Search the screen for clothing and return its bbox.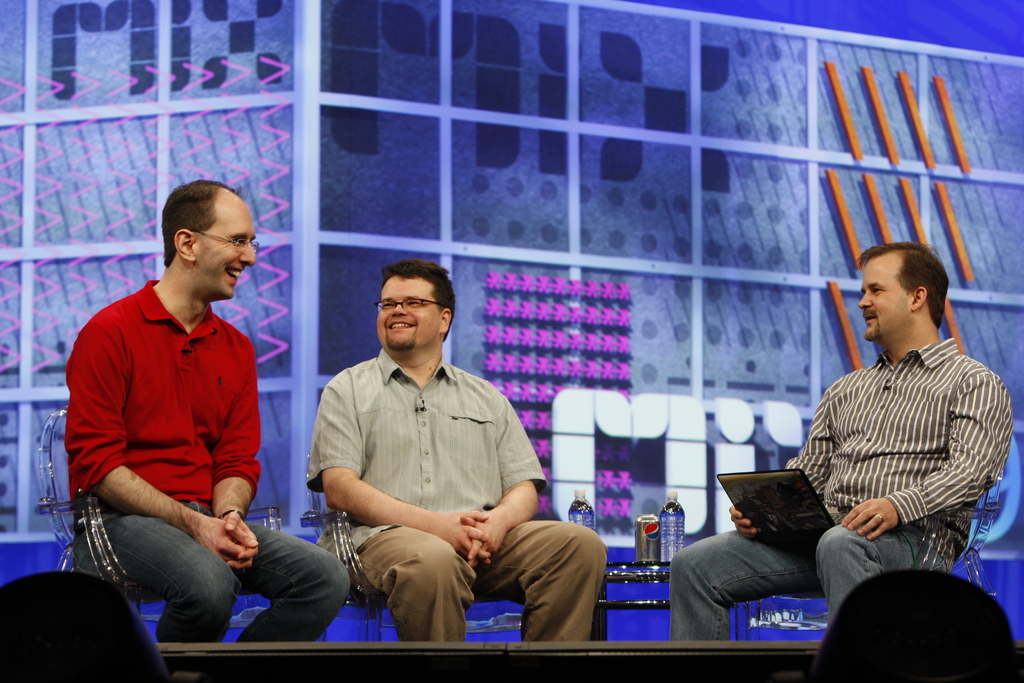
Found: select_region(670, 333, 1015, 641).
